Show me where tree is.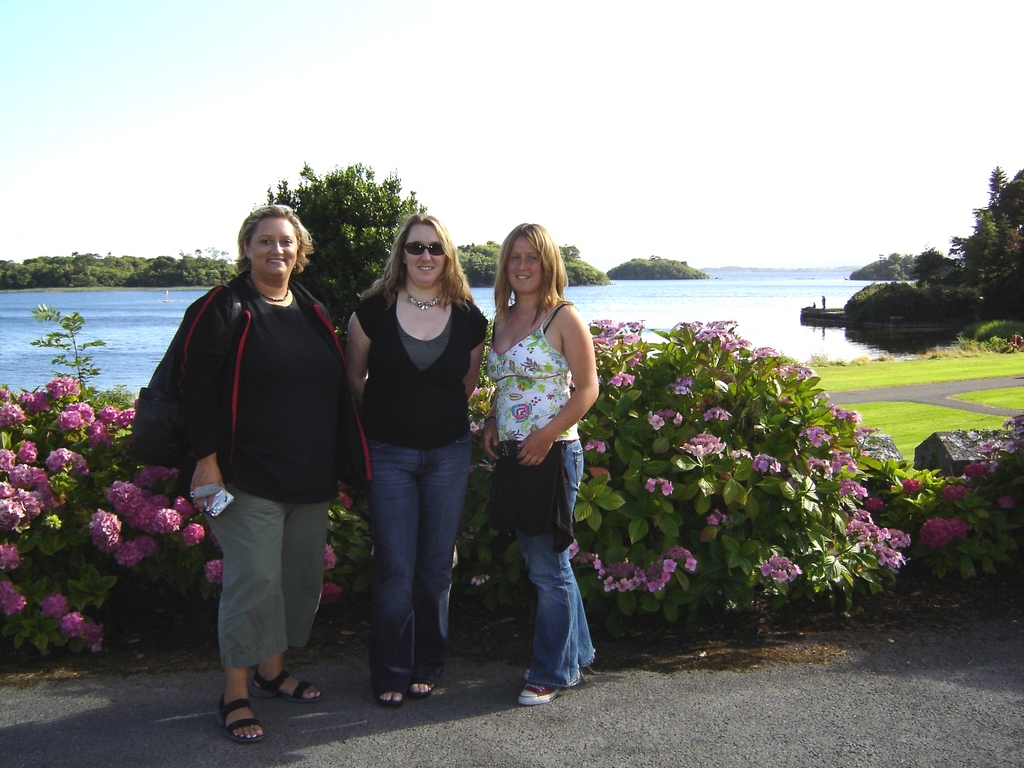
tree is at box=[251, 155, 427, 323].
